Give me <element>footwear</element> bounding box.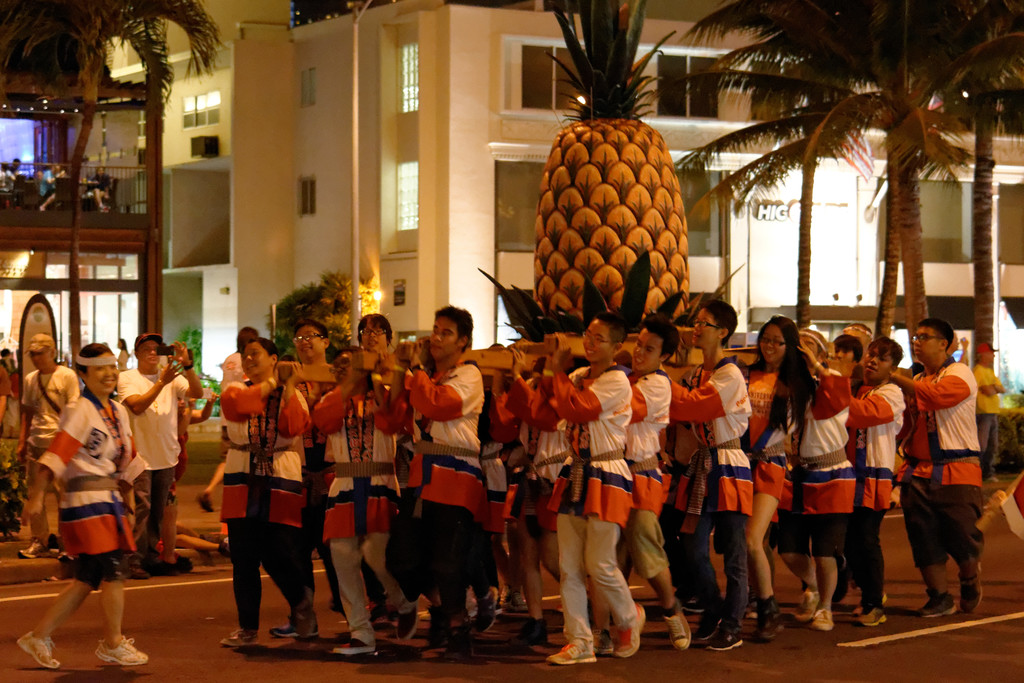
118, 563, 154, 579.
